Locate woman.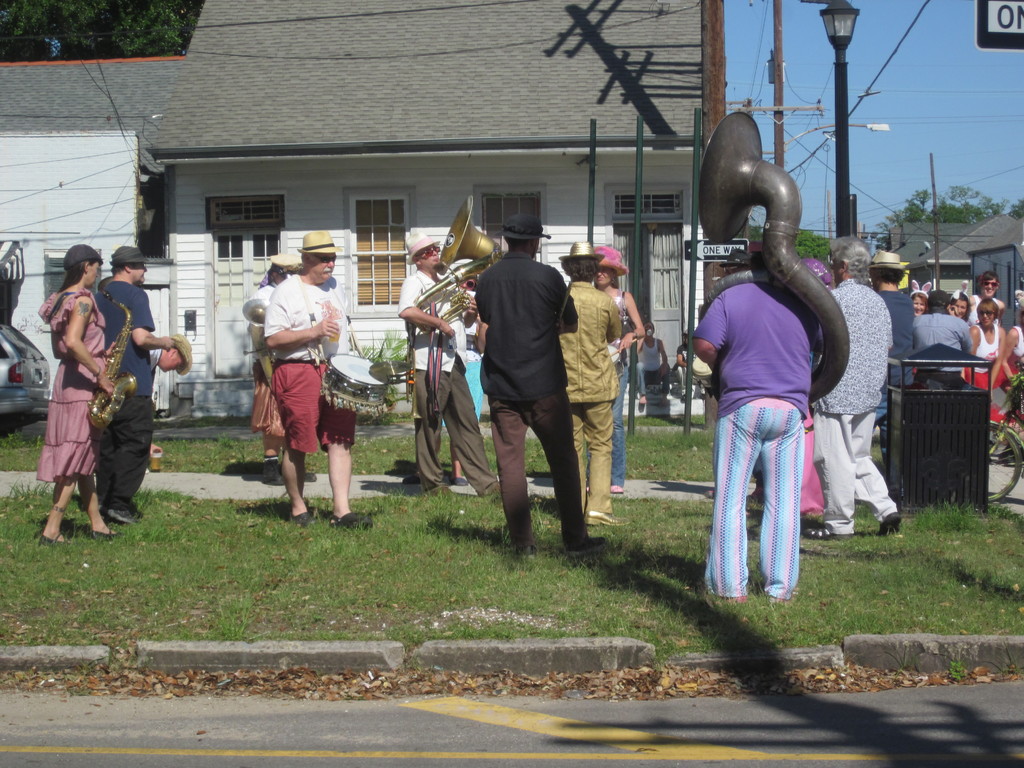
Bounding box: Rect(40, 241, 115, 544).
